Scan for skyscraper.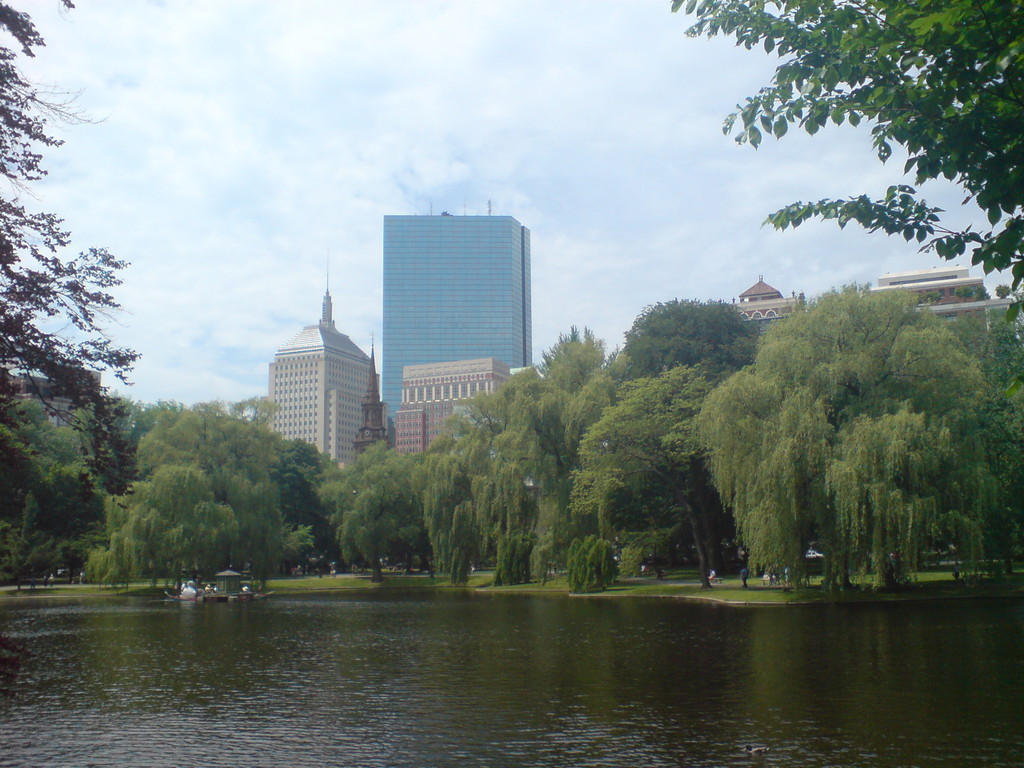
Scan result: 245, 290, 369, 482.
